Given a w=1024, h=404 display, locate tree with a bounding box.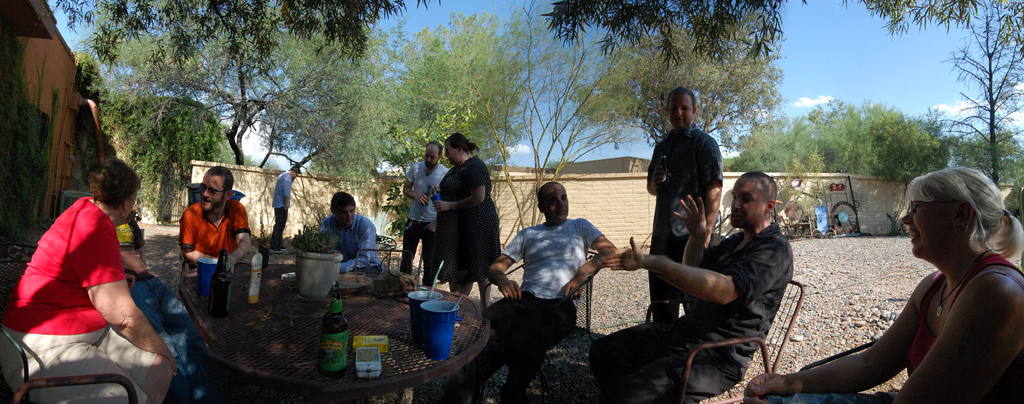
Located: BBox(540, 0, 786, 66).
